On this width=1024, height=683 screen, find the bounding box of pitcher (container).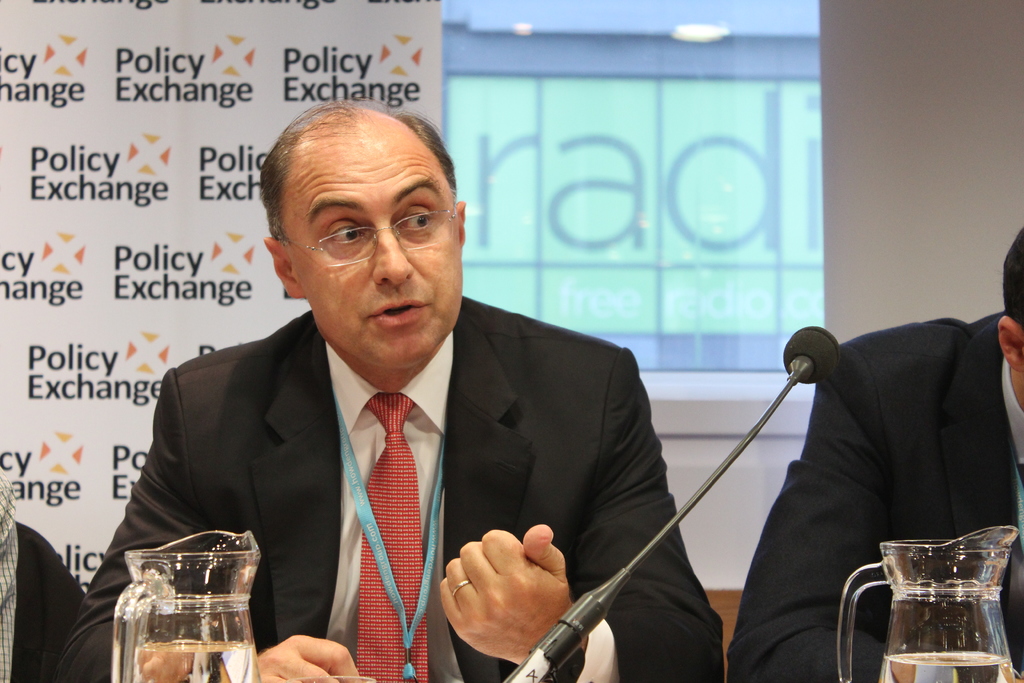
Bounding box: left=113, top=528, right=257, bottom=682.
